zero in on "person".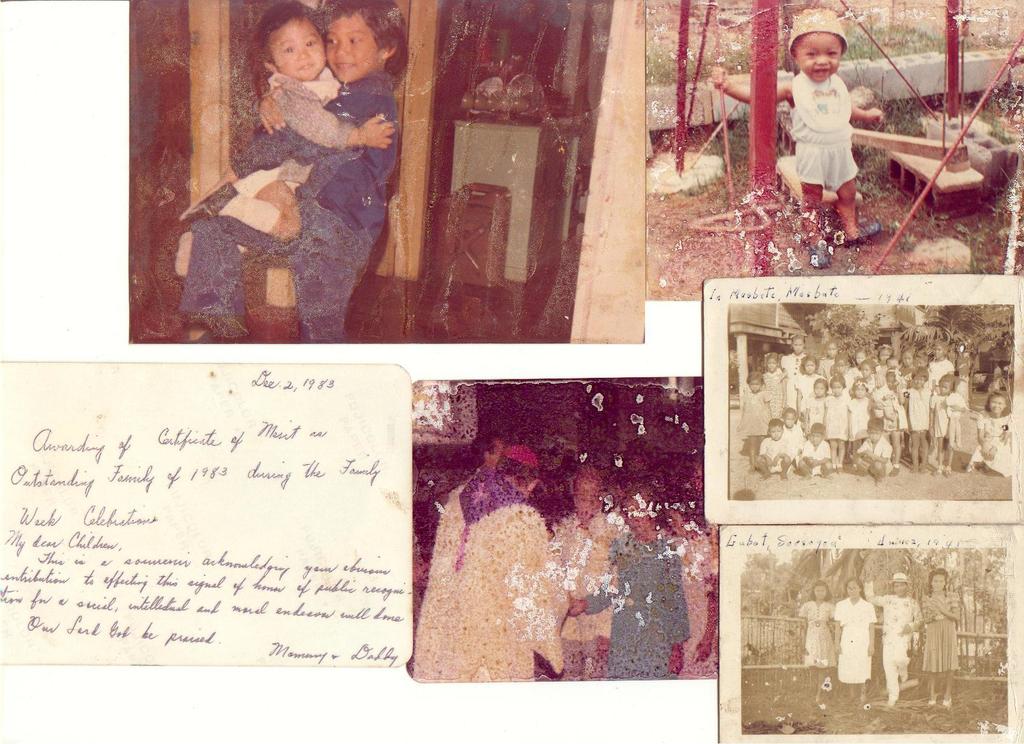
Zeroed in: 794,421,832,482.
